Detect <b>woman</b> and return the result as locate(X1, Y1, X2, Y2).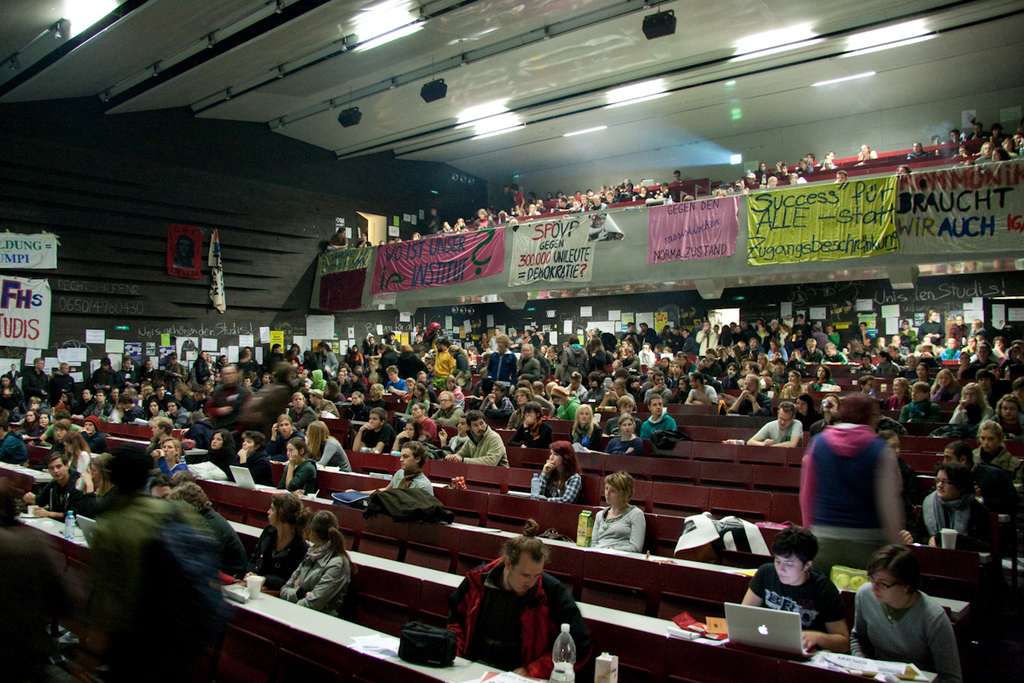
locate(282, 510, 346, 616).
